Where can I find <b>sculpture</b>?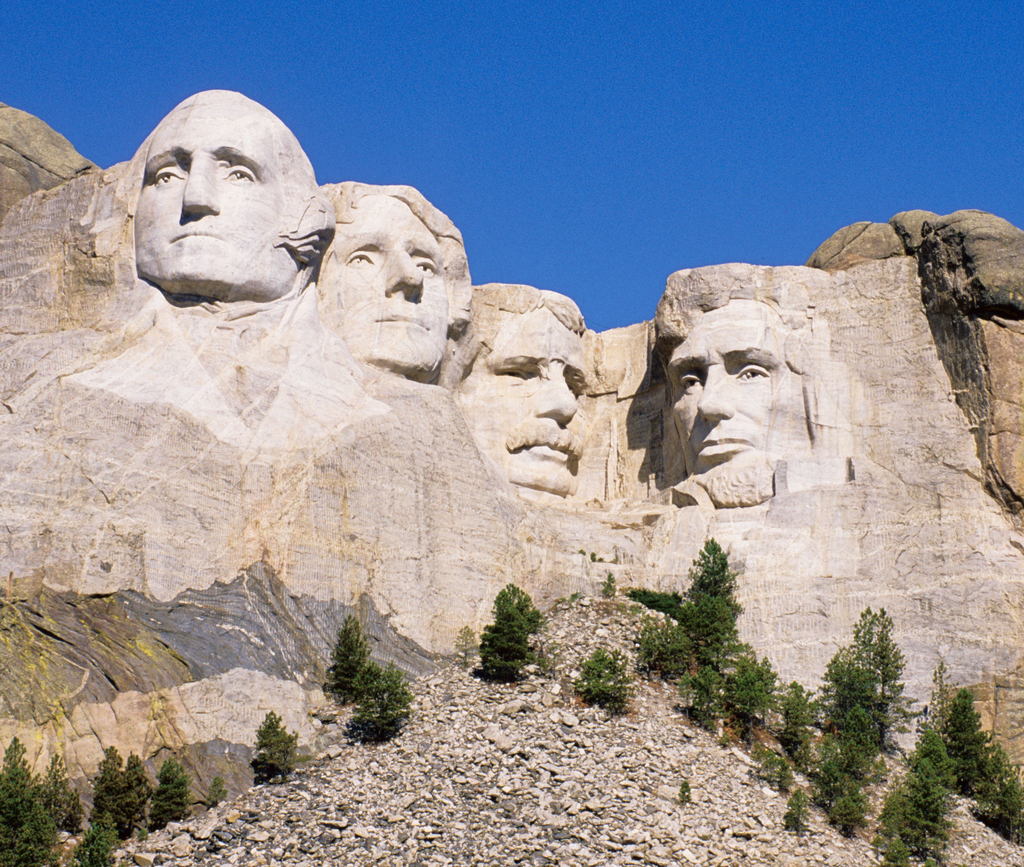
You can find it at {"left": 420, "top": 287, "right": 602, "bottom": 504}.
